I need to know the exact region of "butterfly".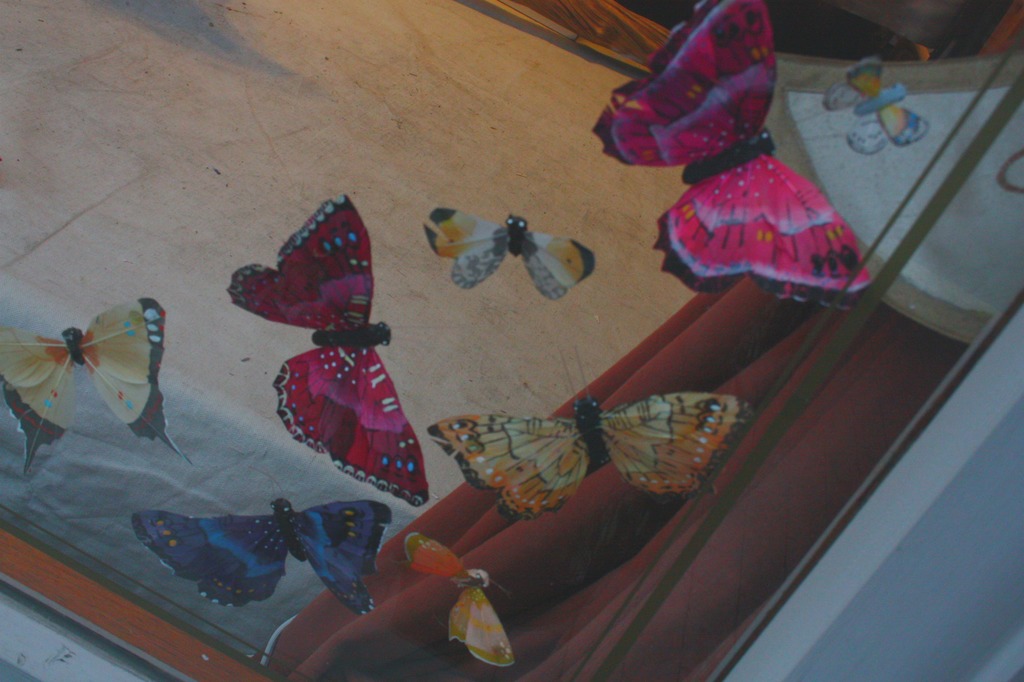
Region: <bbox>432, 362, 726, 534</bbox>.
